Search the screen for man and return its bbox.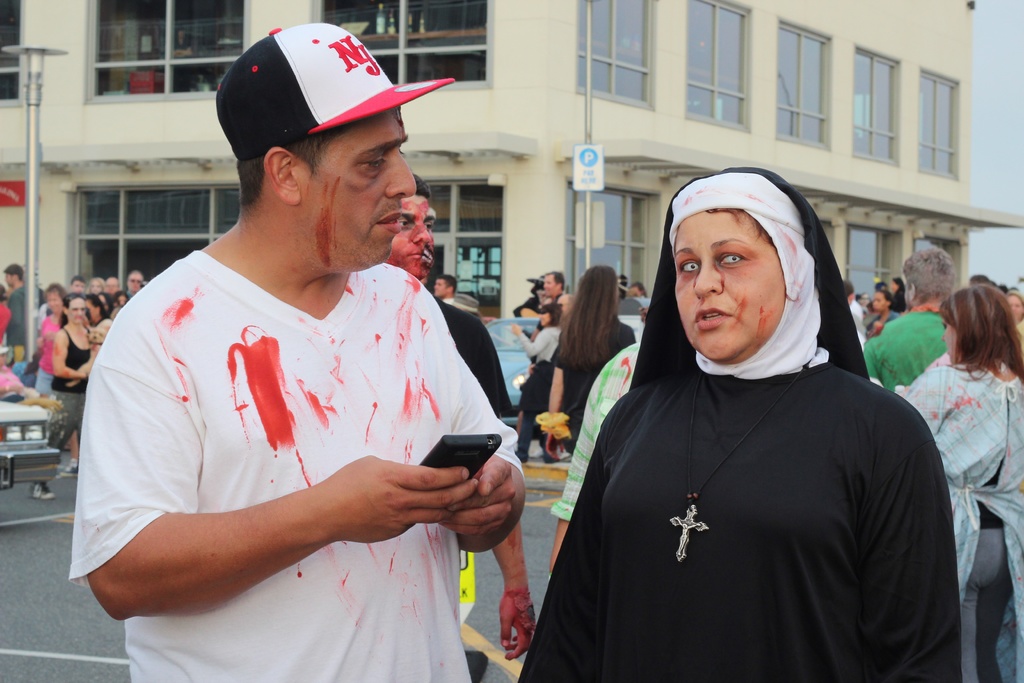
Found: bbox(74, 20, 543, 671).
